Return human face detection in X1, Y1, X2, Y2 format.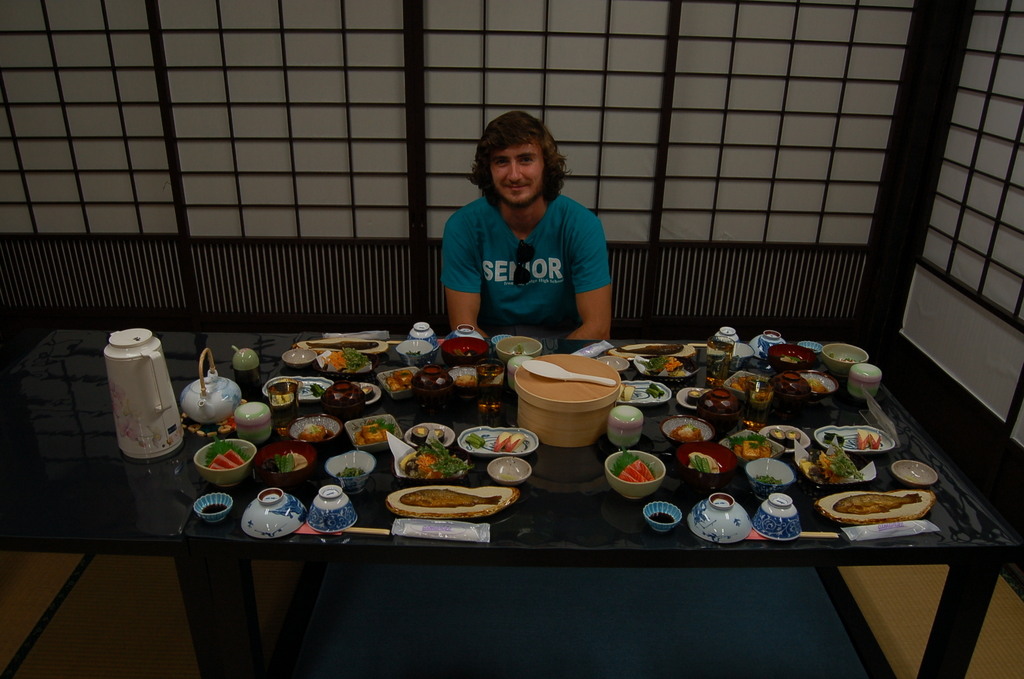
486, 140, 543, 209.
